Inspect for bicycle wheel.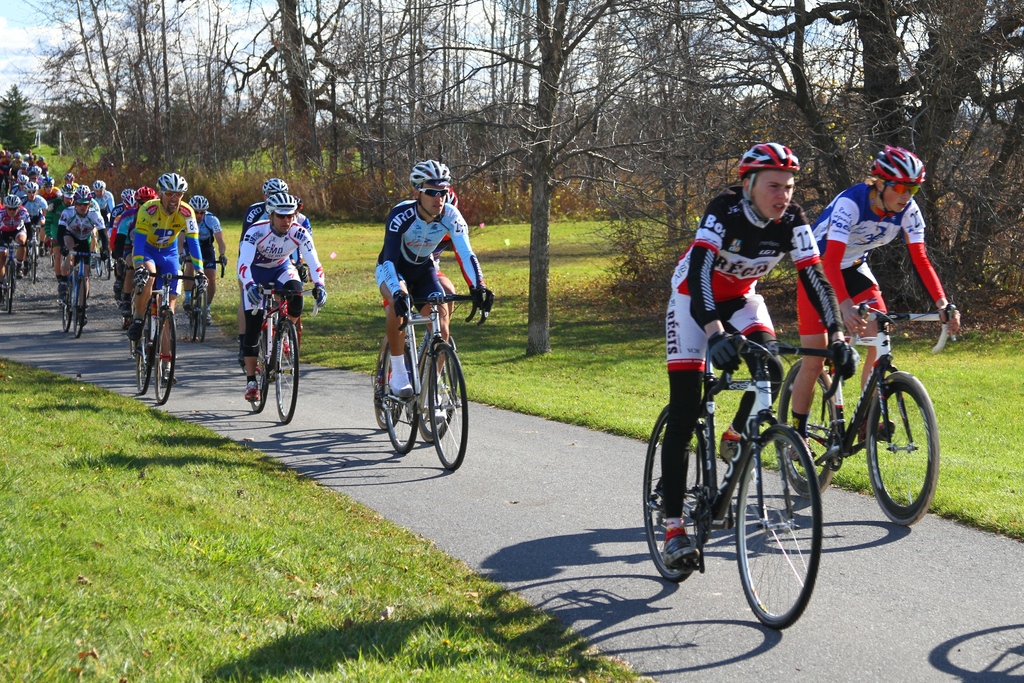
Inspection: [864,370,939,528].
